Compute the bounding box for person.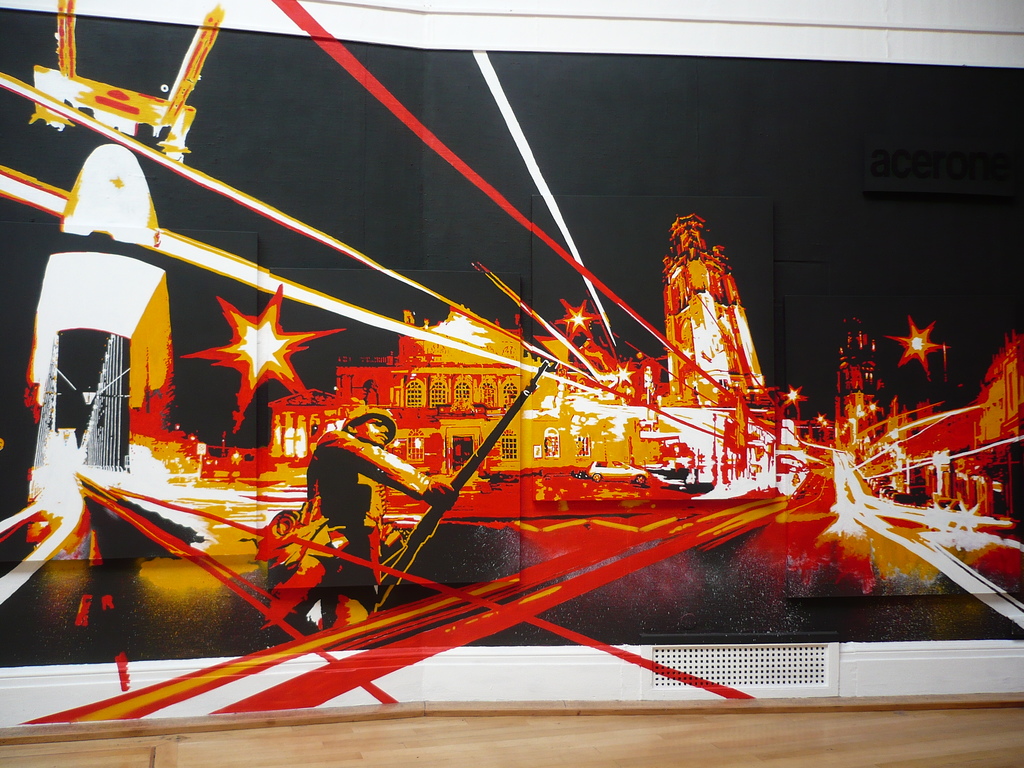
301 404 459 627.
